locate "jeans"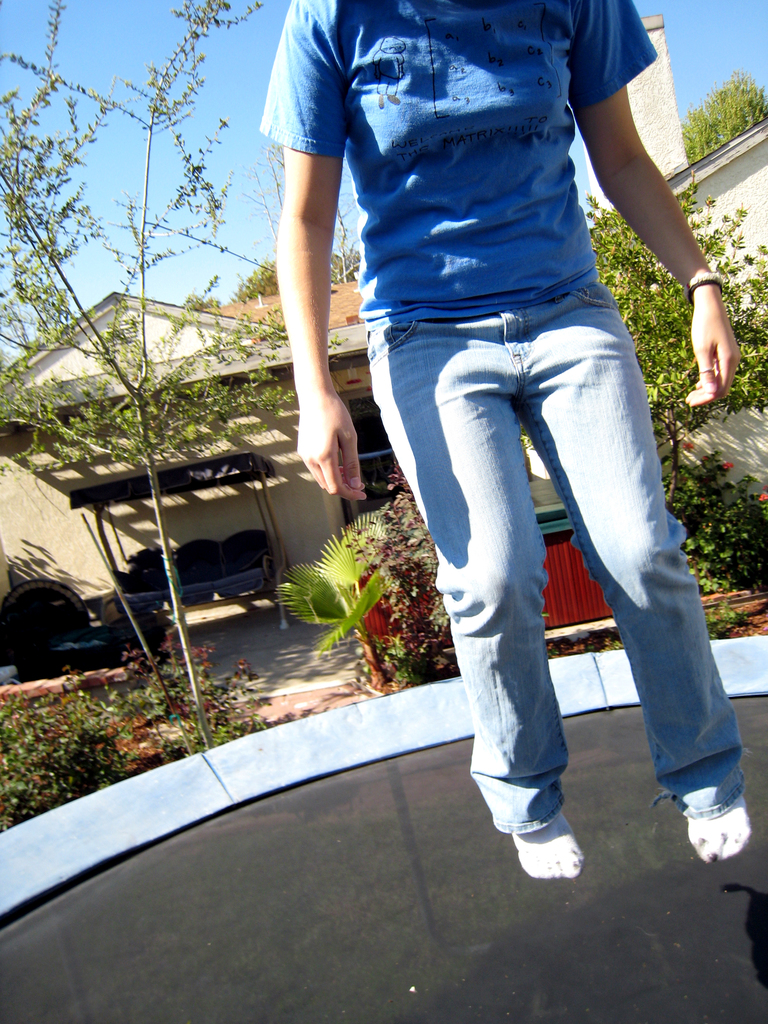
<box>374,239,735,843</box>
